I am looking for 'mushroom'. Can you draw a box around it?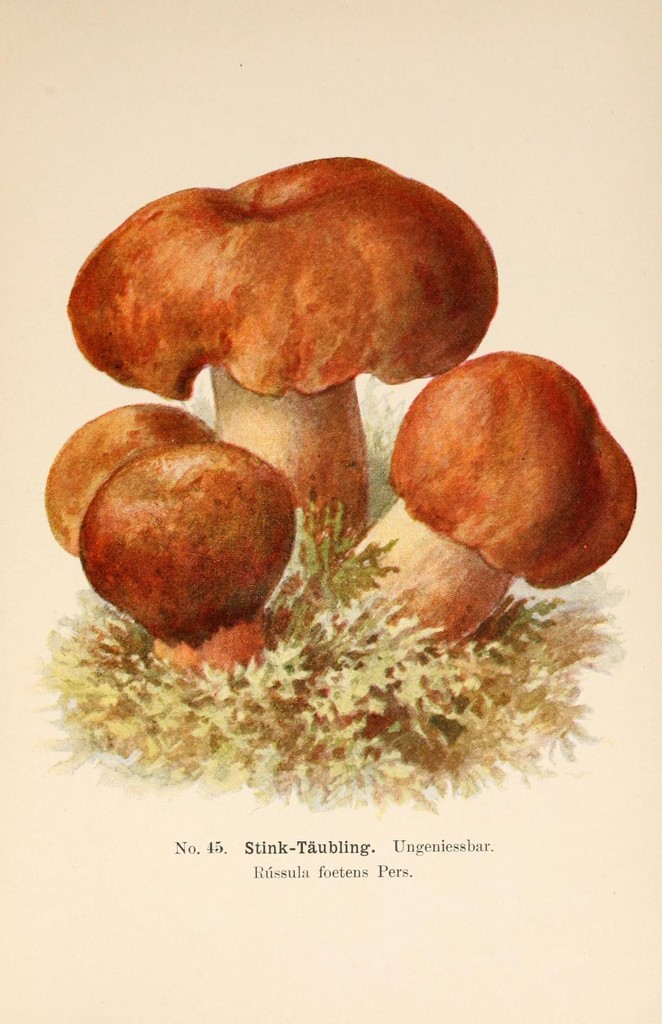
Sure, the bounding box is crop(76, 442, 302, 652).
